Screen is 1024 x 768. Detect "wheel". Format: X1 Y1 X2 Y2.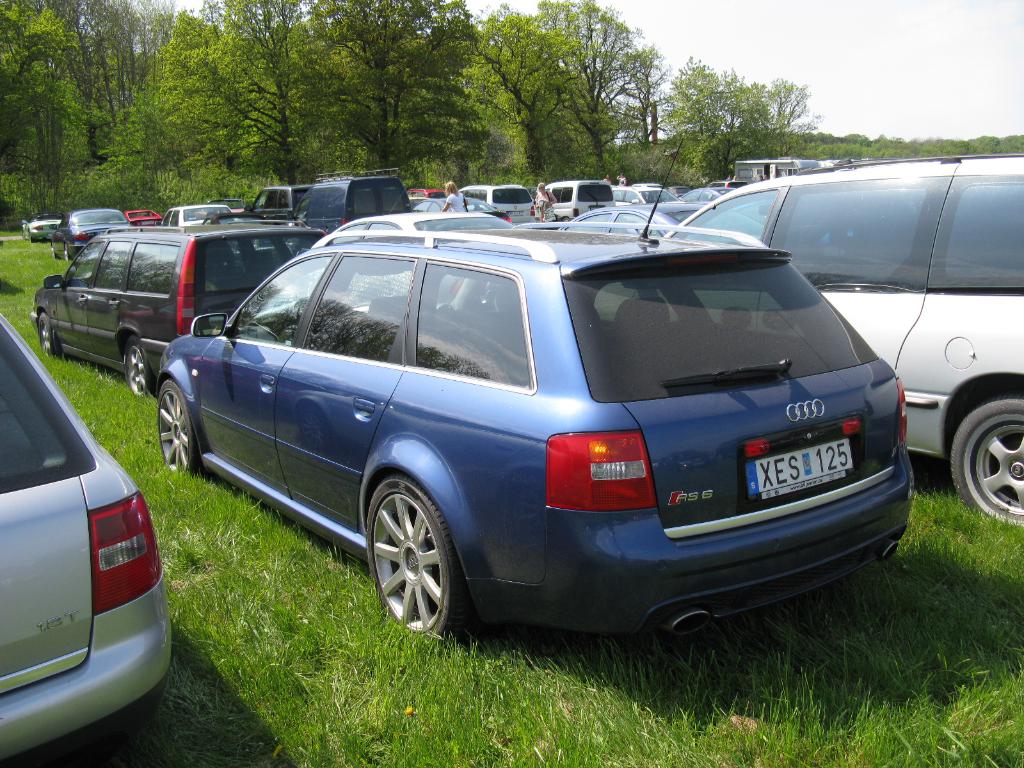
944 394 1023 532.
